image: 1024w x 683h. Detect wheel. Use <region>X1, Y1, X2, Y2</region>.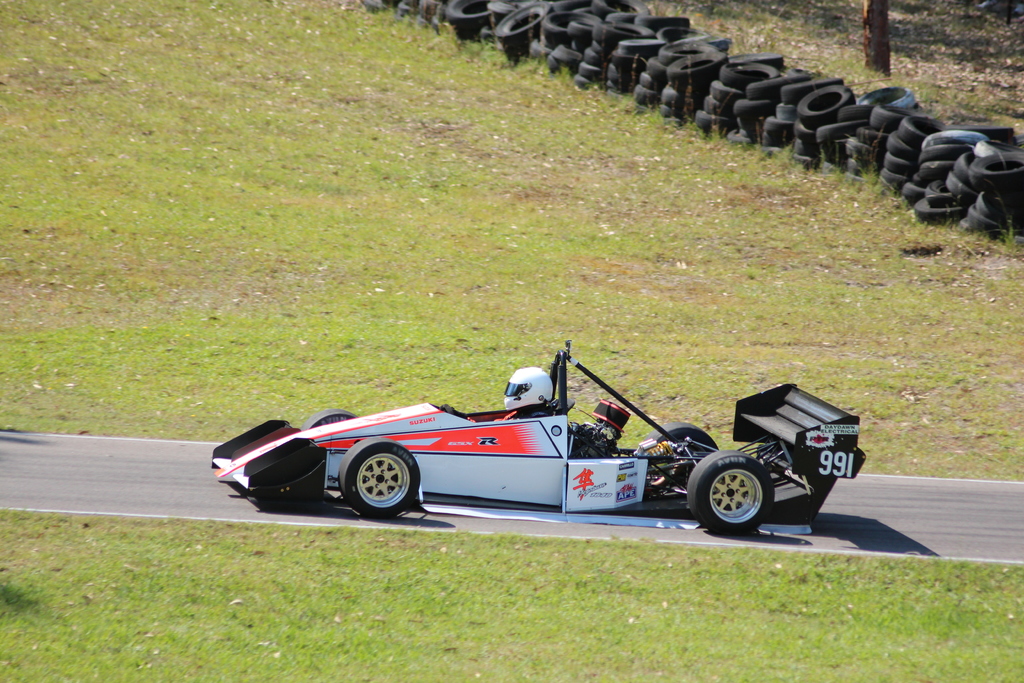
<region>847, 156, 869, 184</region>.
